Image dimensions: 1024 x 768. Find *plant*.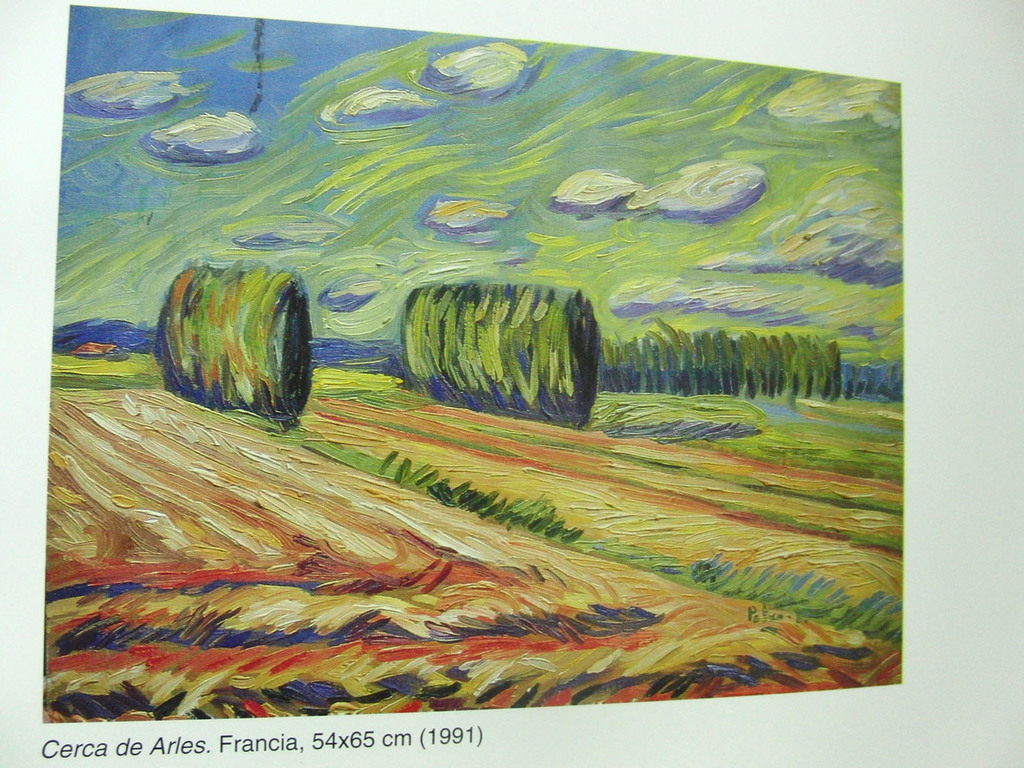
[left=370, top=268, right=610, bottom=423].
